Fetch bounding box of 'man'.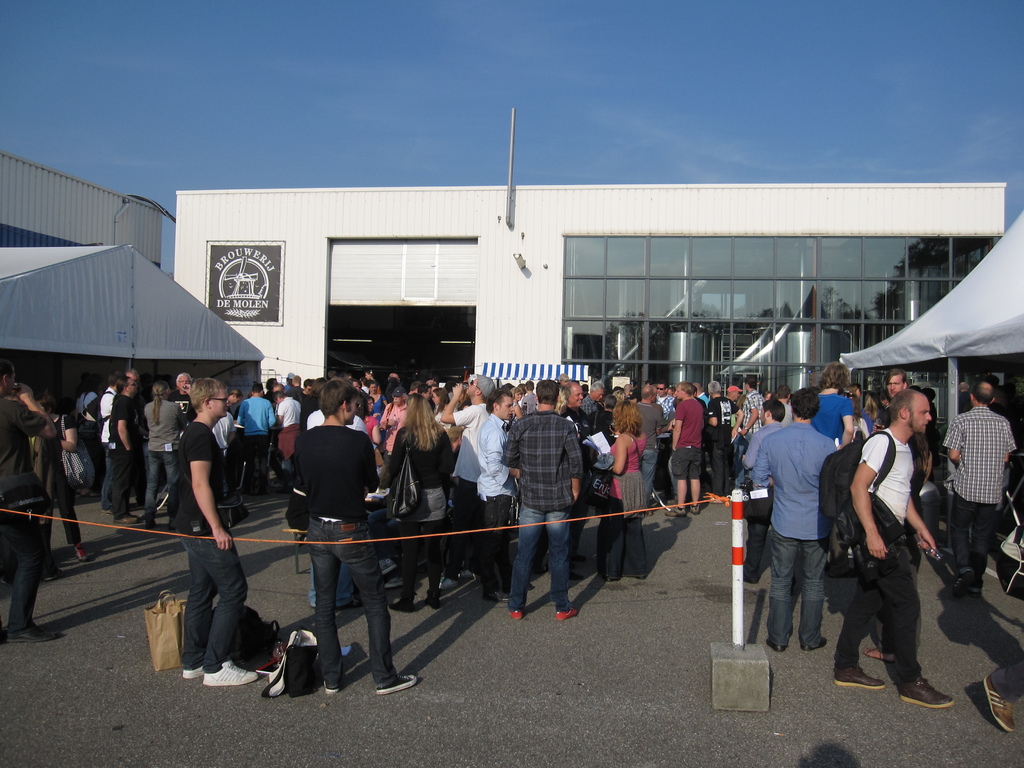
Bbox: detection(701, 380, 737, 507).
